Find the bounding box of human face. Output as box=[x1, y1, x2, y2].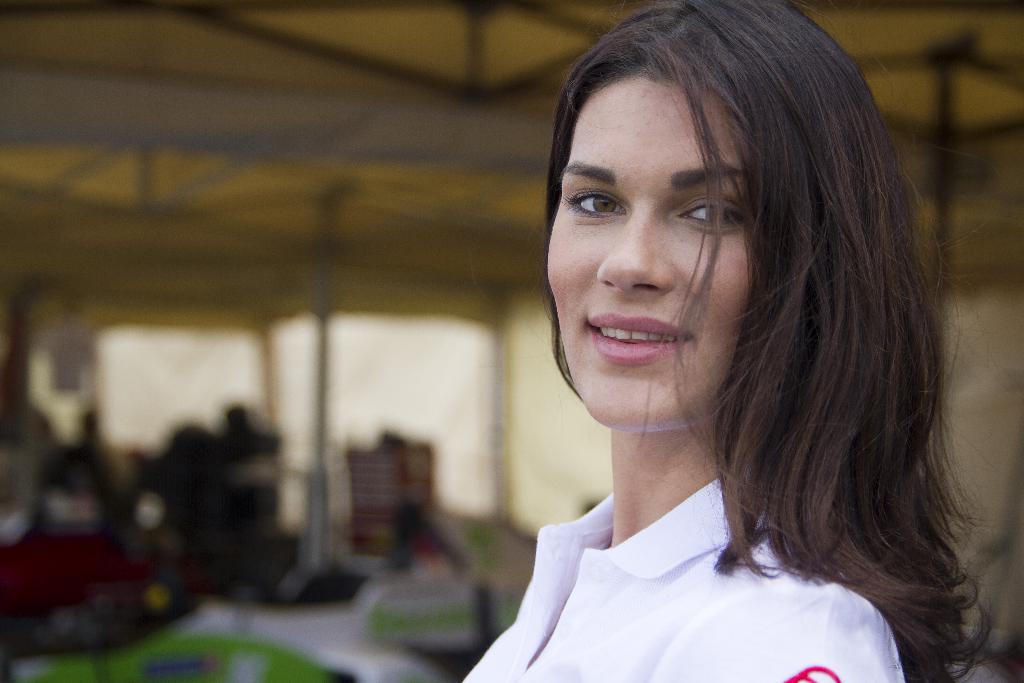
box=[545, 74, 755, 427].
